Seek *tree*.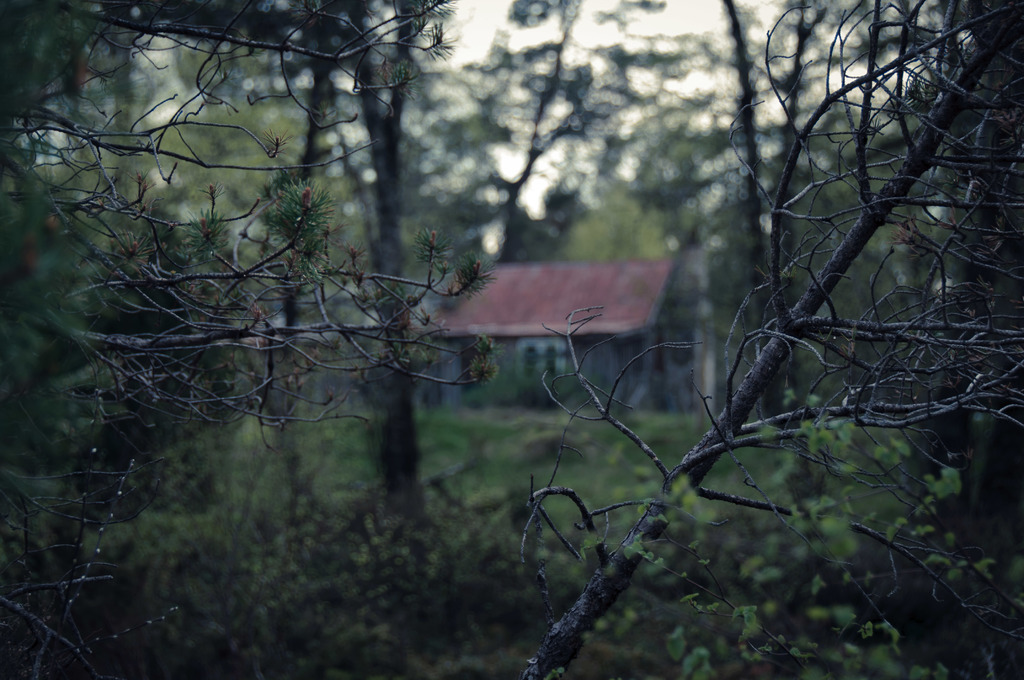
box(3, 0, 447, 554).
